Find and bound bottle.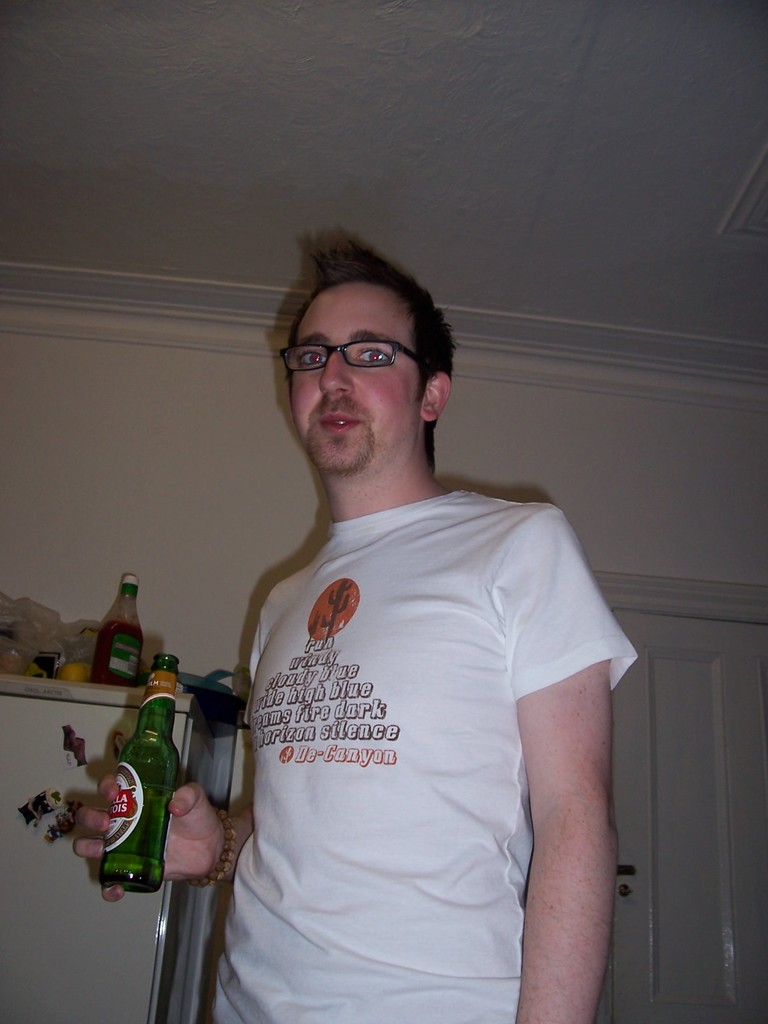
Bound: 95:575:146:689.
